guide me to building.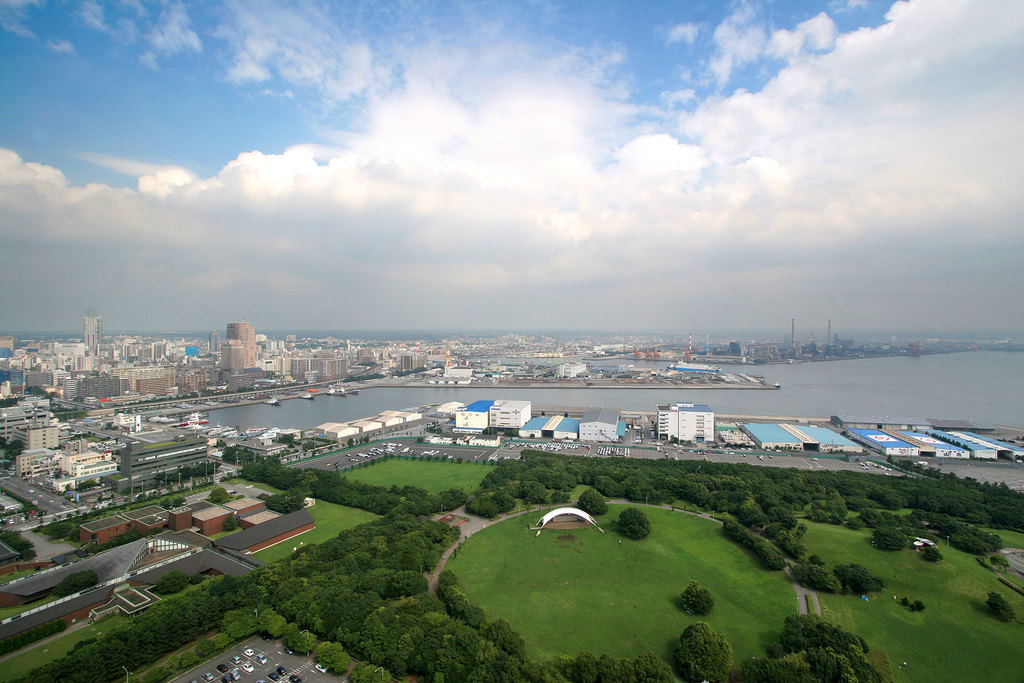
Guidance: <region>13, 427, 60, 447</region>.
